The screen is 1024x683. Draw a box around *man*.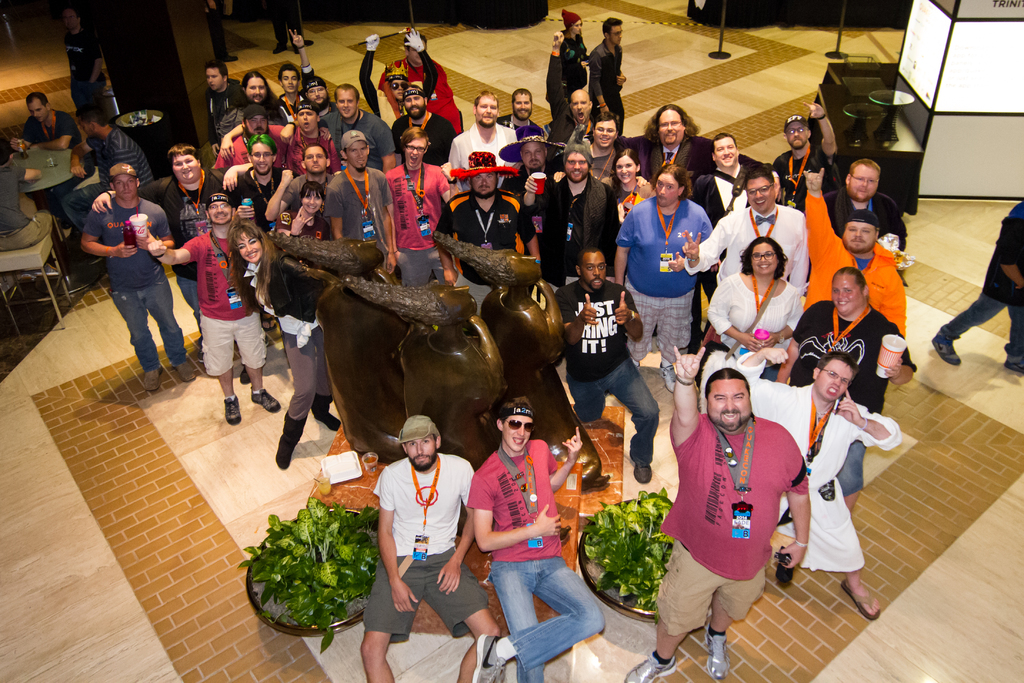
<box>684,163,811,298</box>.
